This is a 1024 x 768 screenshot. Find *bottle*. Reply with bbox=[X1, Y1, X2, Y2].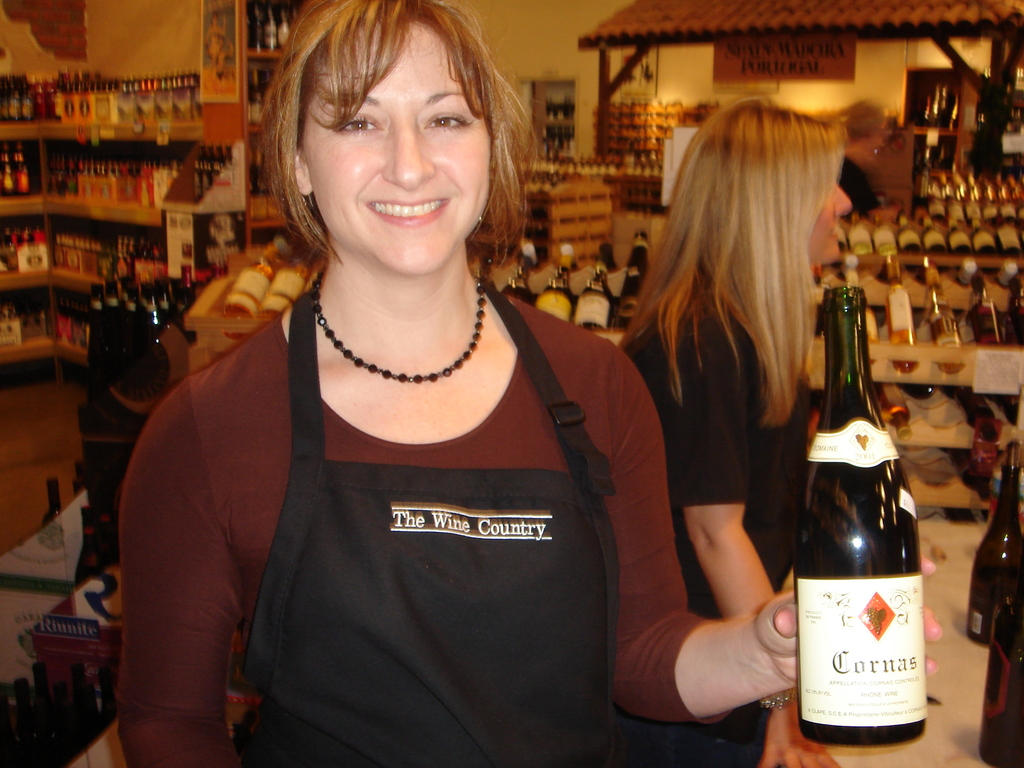
bbox=[112, 238, 132, 288].
